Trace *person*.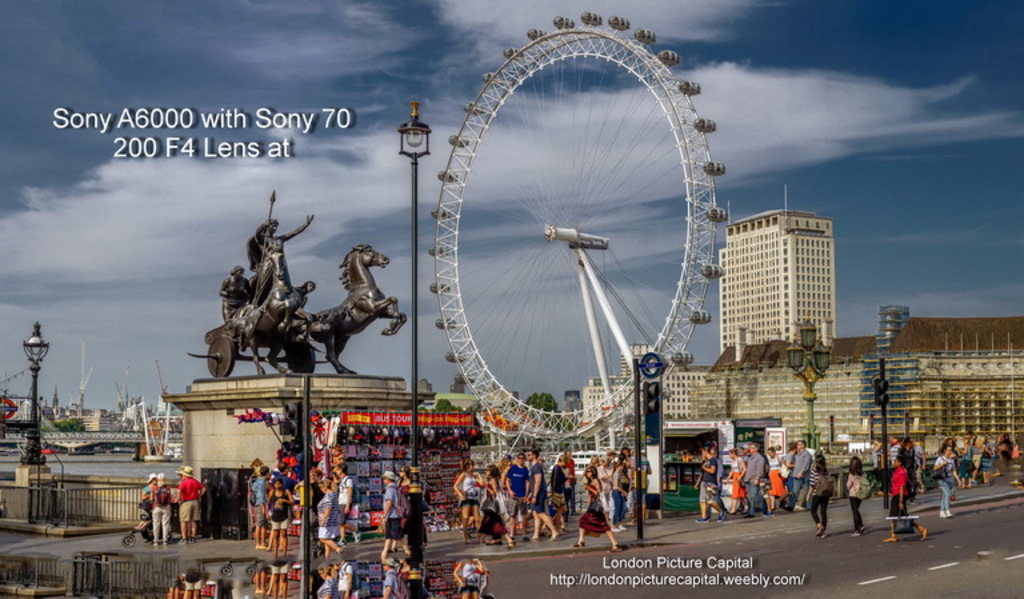
Traced to Rect(911, 435, 921, 494).
